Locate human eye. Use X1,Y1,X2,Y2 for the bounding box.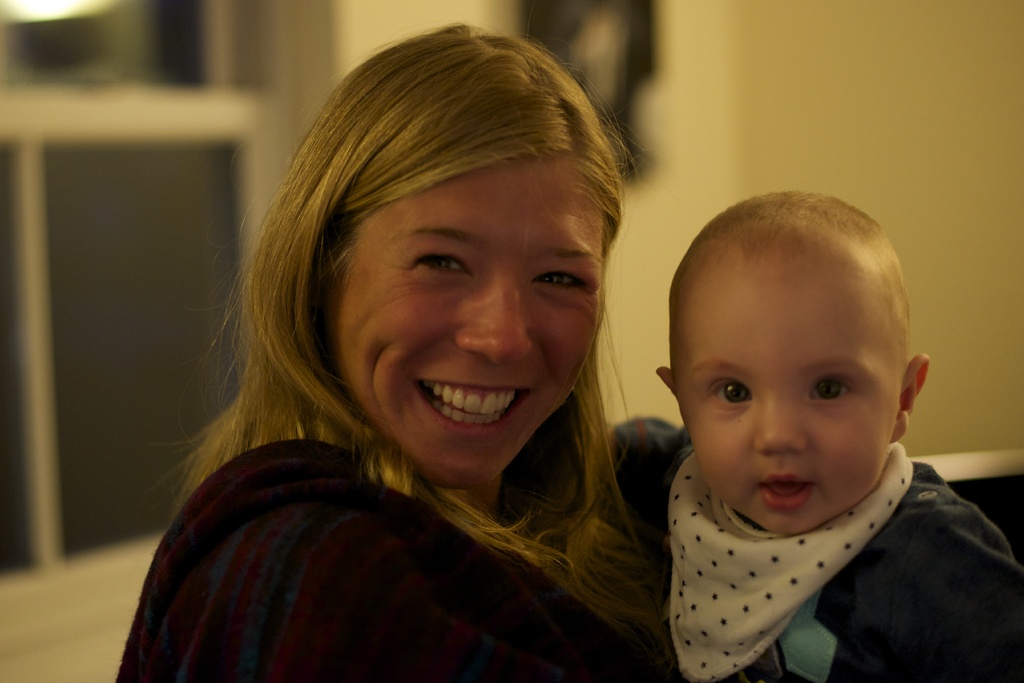
529,261,598,295.
